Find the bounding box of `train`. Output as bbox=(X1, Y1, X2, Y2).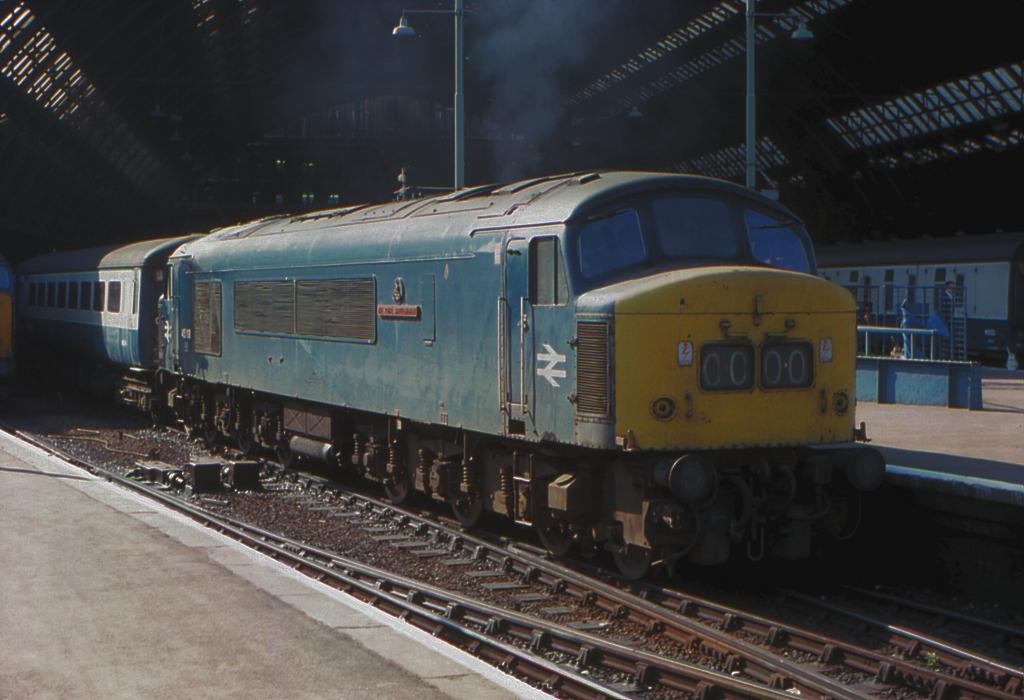
bbox=(6, 157, 900, 596).
